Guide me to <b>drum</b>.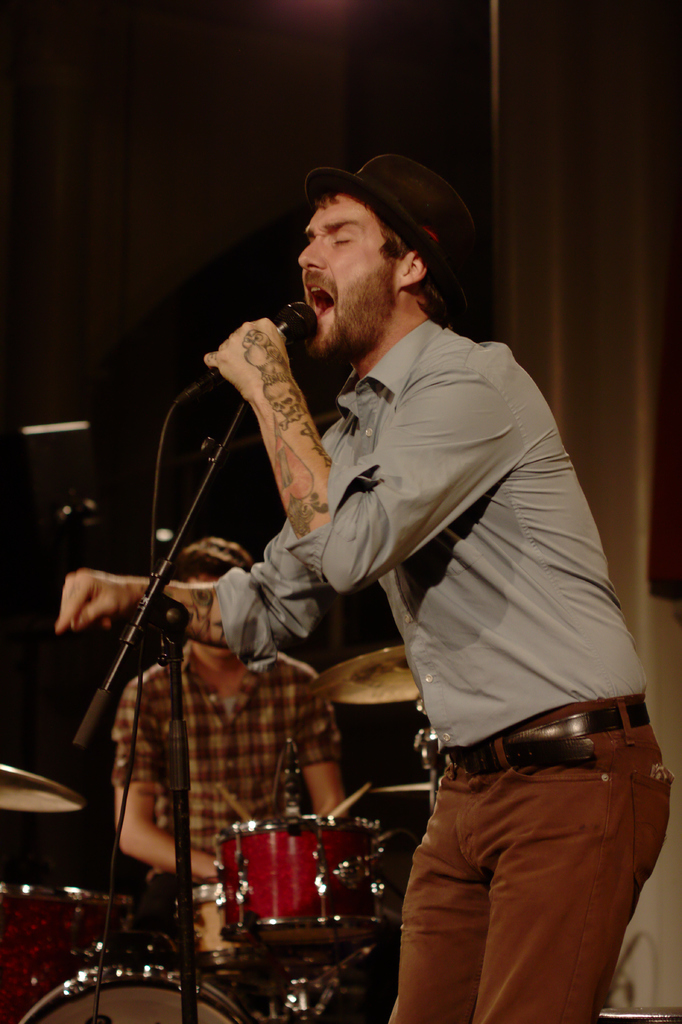
Guidance: BBox(0, 883, 134, 1023).
